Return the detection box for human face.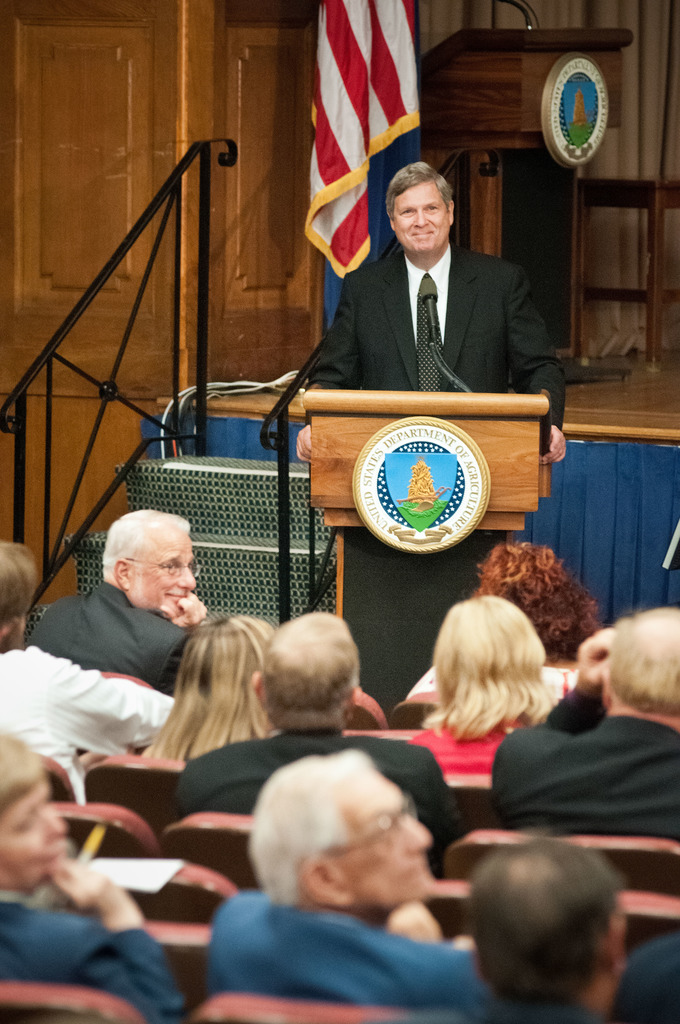
<region>135, 536, 193, 618</region>.
